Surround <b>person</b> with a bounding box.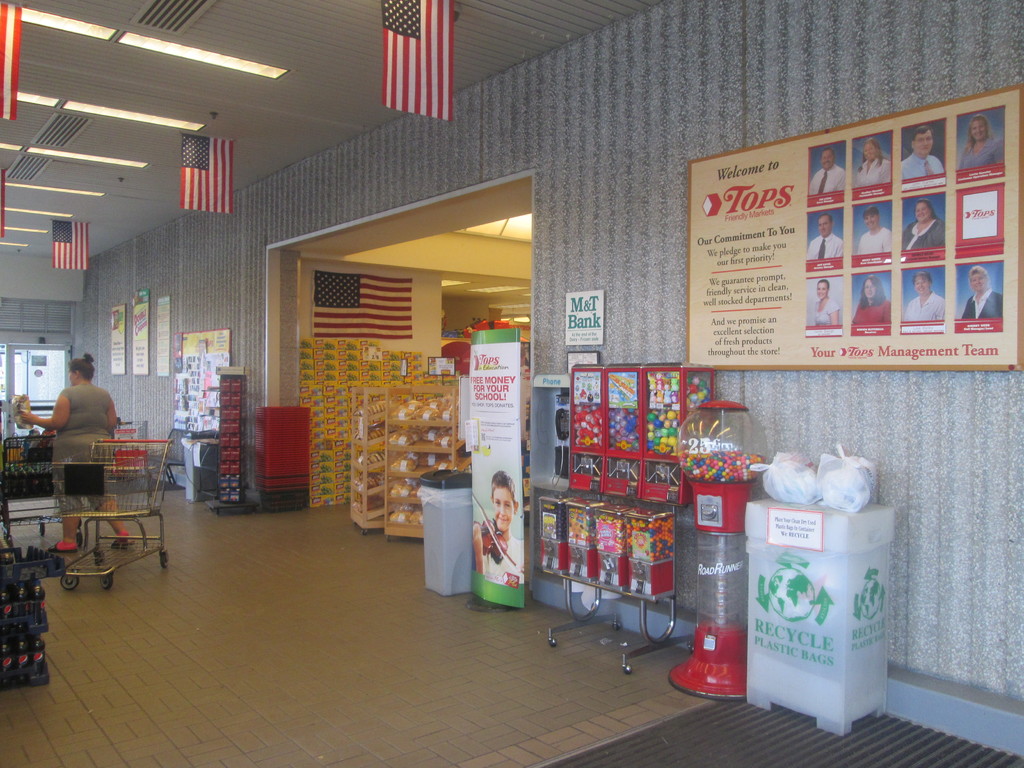
bbox=[852, 135, 890, 188].
